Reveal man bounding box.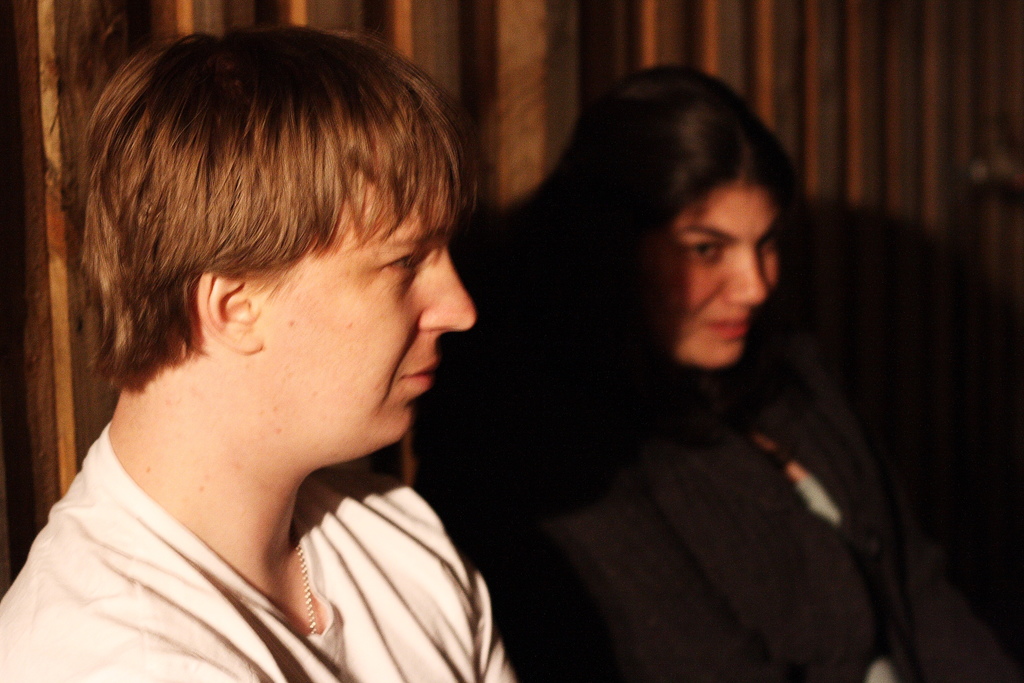
Revealed: l=46, t=33, r=623, b=659.
